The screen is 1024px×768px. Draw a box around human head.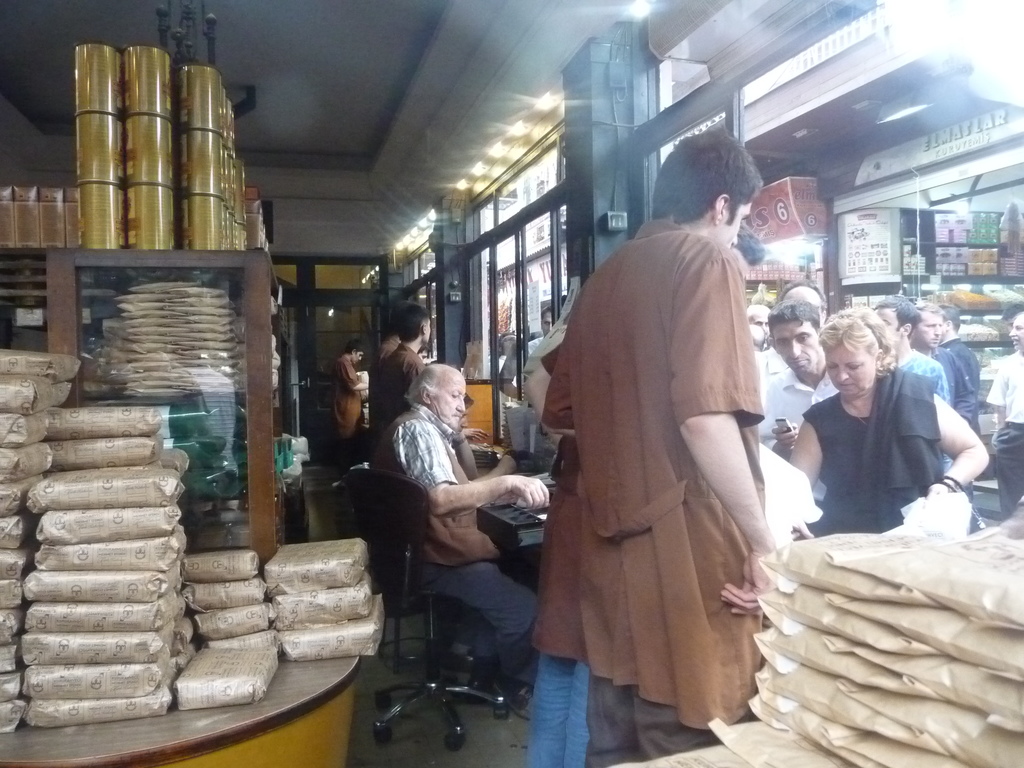
crop(909, 301, 945, 351).
